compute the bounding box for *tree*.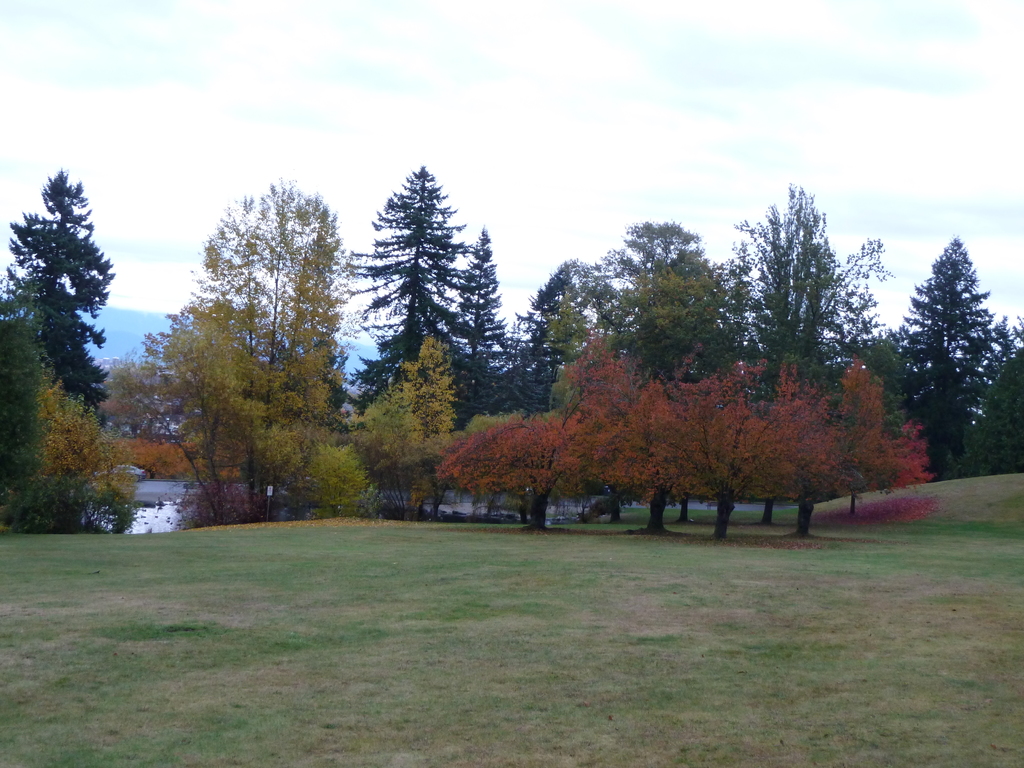
97 358 158 429.
